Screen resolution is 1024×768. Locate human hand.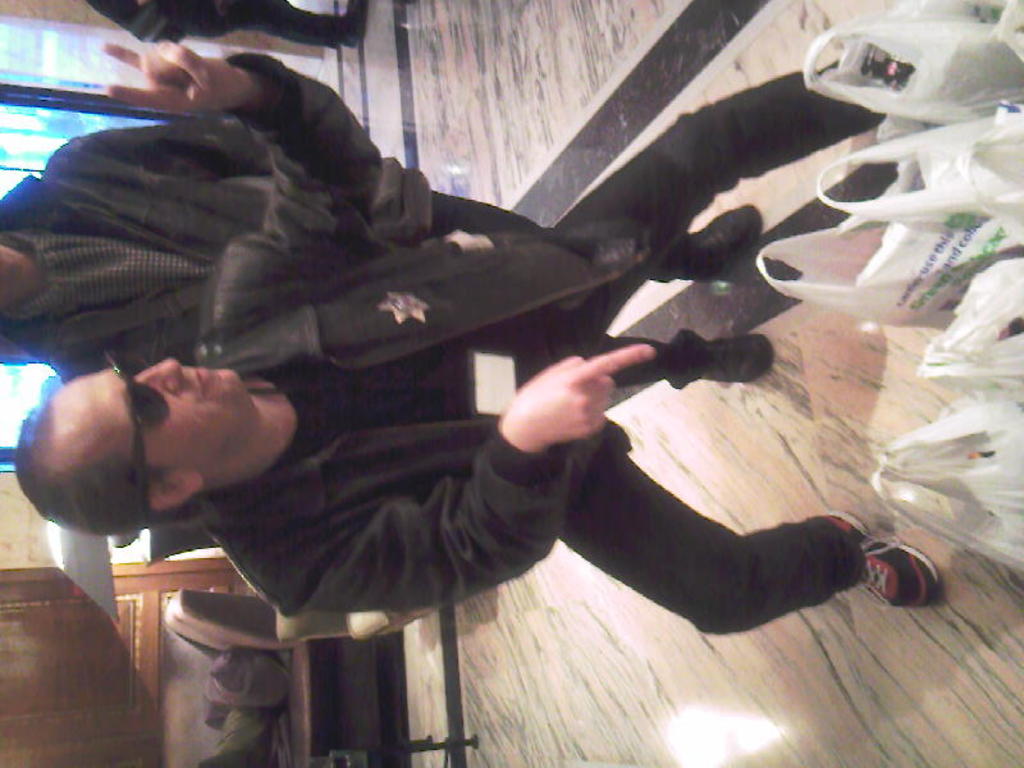
<bbox>458, 332, 648, 480</bbox>.
